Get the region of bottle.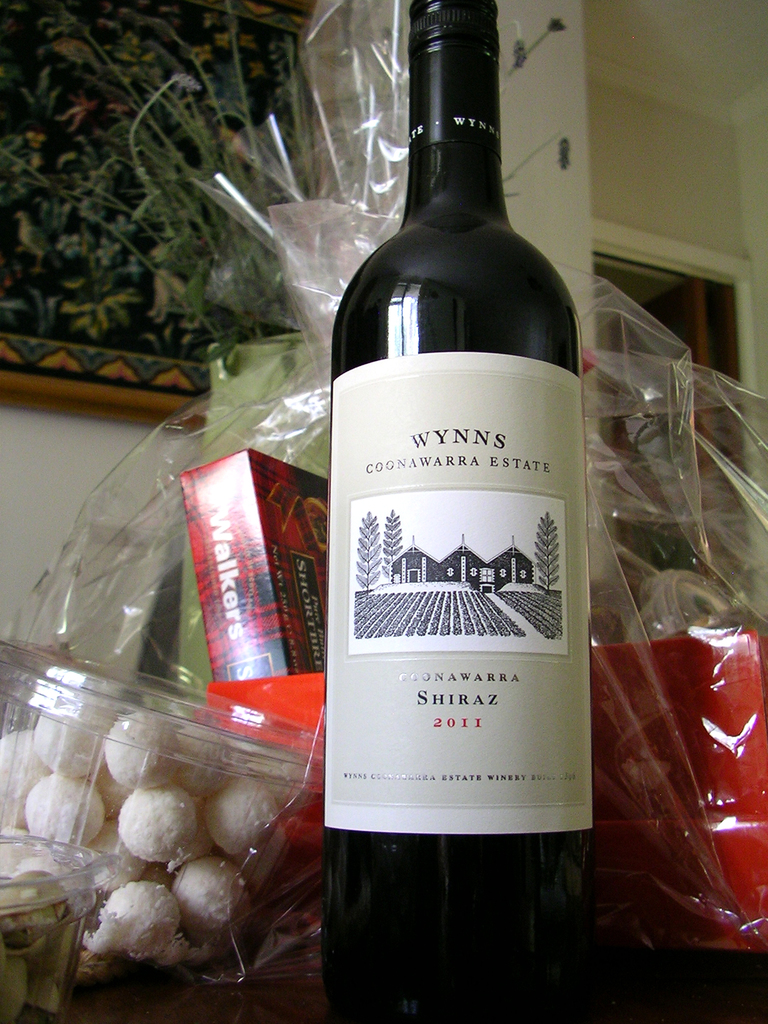
pyautogui.locateOnScreen(323, 9, 596, 1023).
